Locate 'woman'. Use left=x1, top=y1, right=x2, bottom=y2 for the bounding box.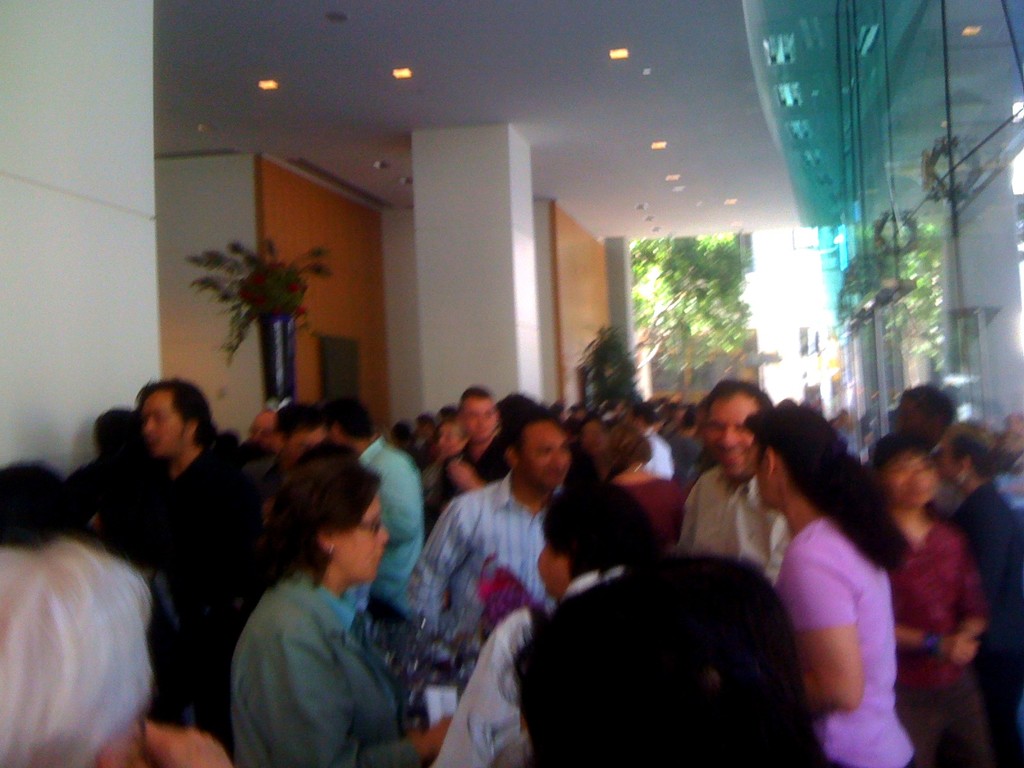
left=227, top=455, right=457, bottom=767.
